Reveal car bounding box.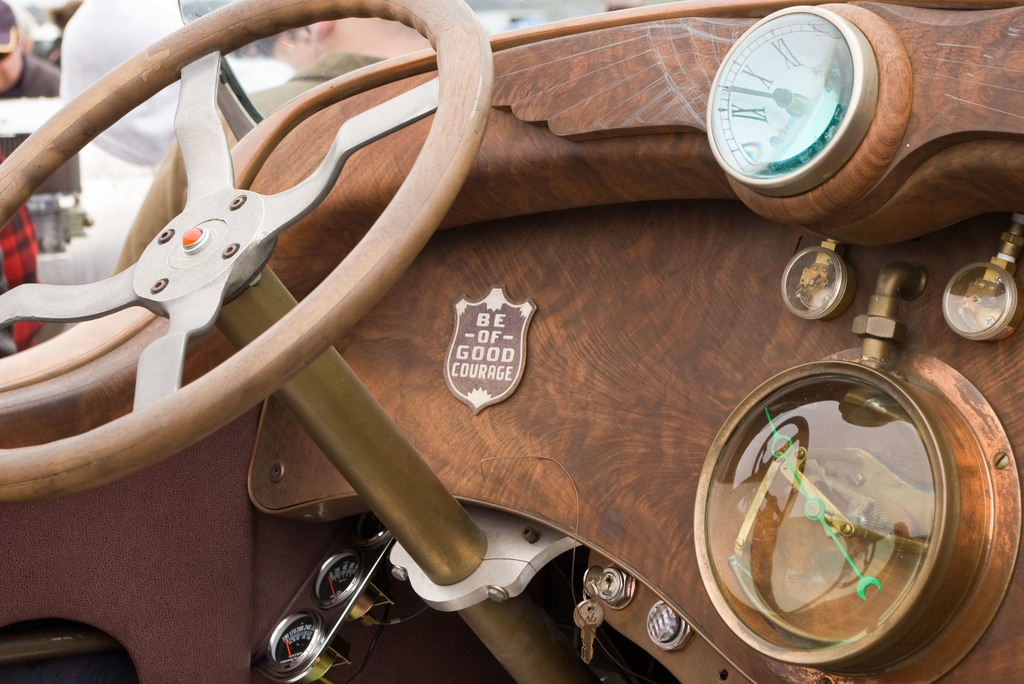
Revealed: box=[0, 0, 1023, 683].
